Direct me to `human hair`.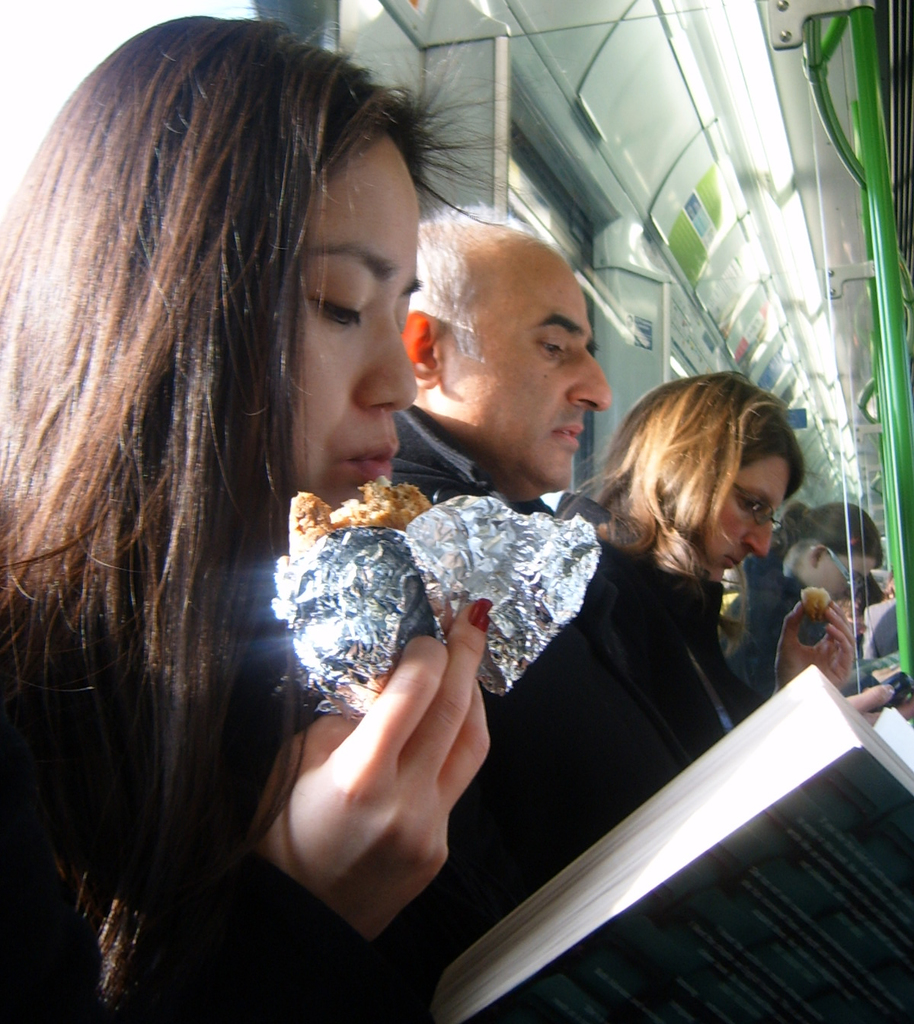
Direction: {"x1": 775, "y1": 499, "x2": 884, "y2": 571}.
